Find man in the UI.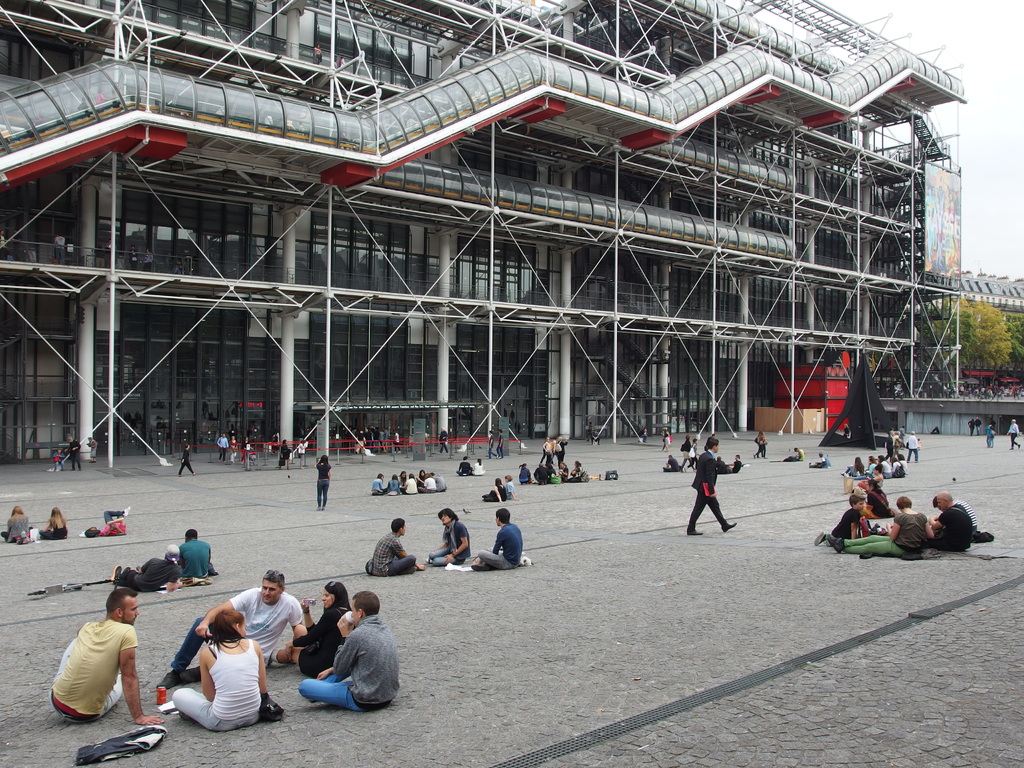
UI element at box(429, 506, 467, 561).
